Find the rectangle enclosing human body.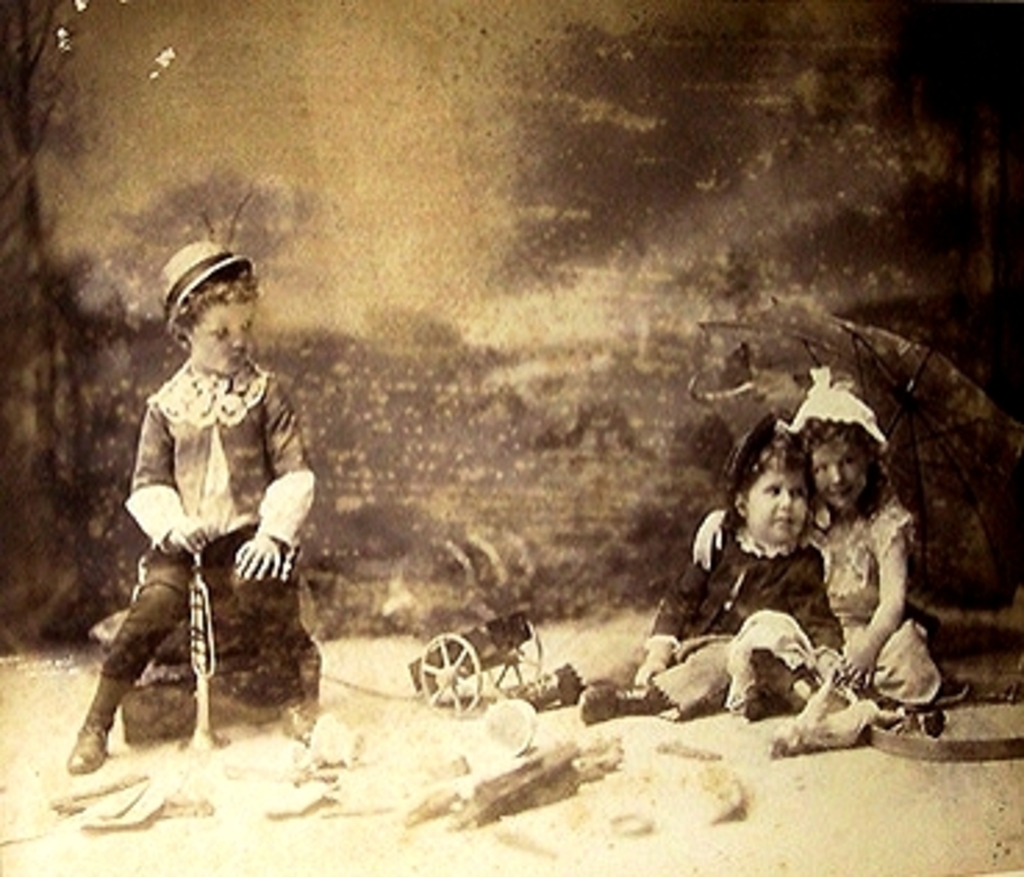
(x1=566, y1=513, x2=852, y2=719).
